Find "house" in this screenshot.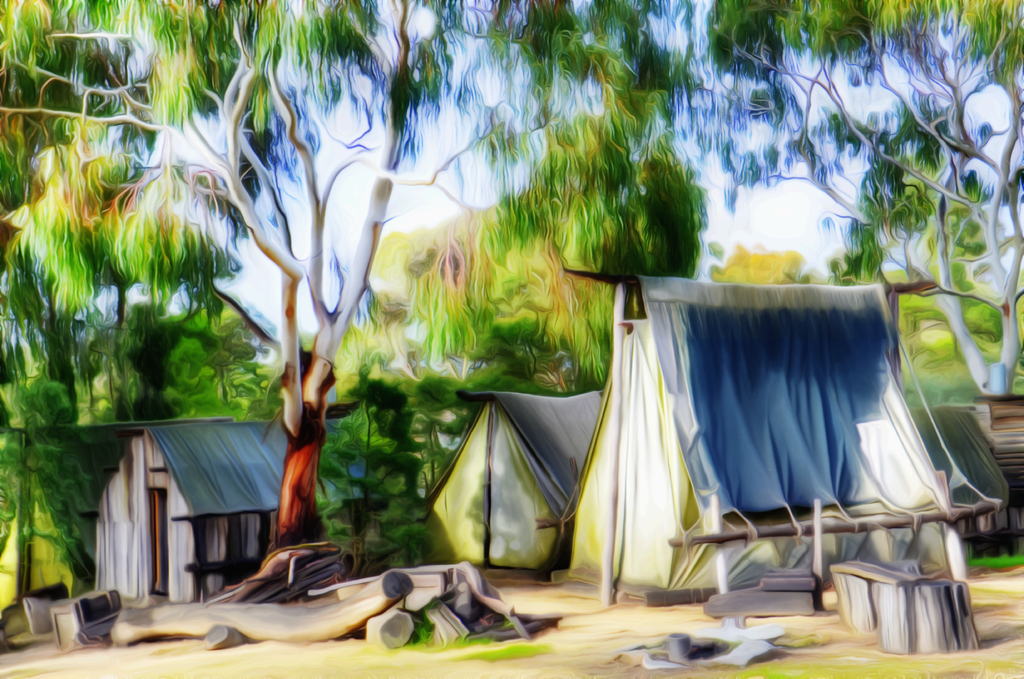
The bounding box for "house" is locate(906, 388, 1023, 568).
